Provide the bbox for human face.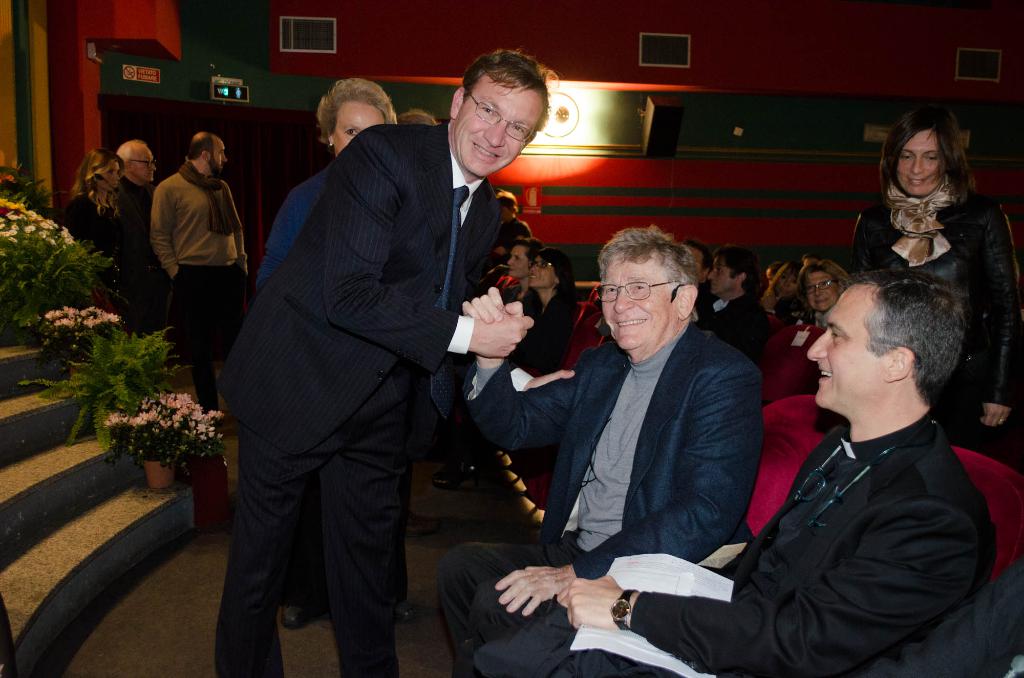
crop(706, 255, 737, 296).
